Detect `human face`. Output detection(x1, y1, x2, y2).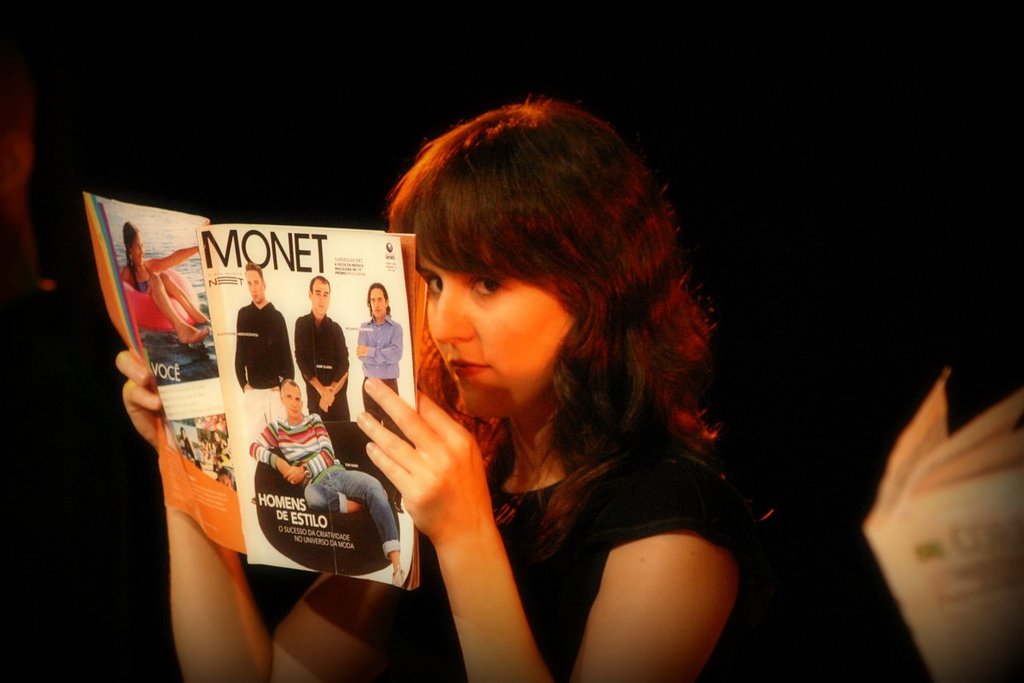
detection(414, 239, 573, 420).
